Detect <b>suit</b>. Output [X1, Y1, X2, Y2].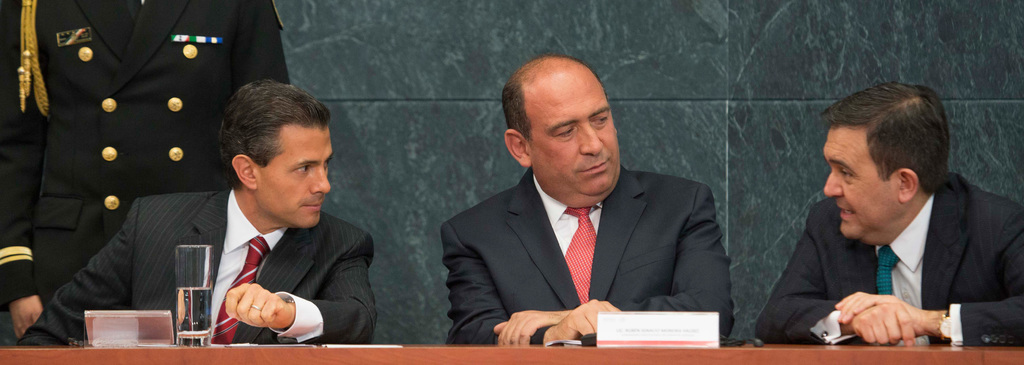
[753, 173, 1023, 347].
